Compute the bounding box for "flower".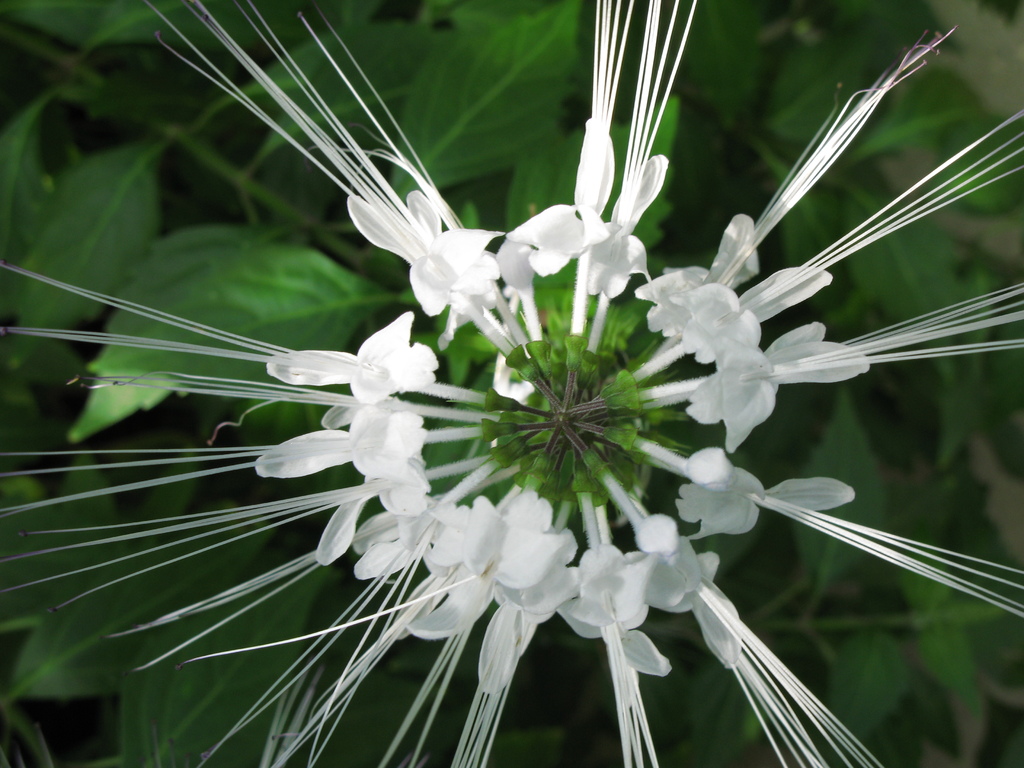
131 61 1023 767.
